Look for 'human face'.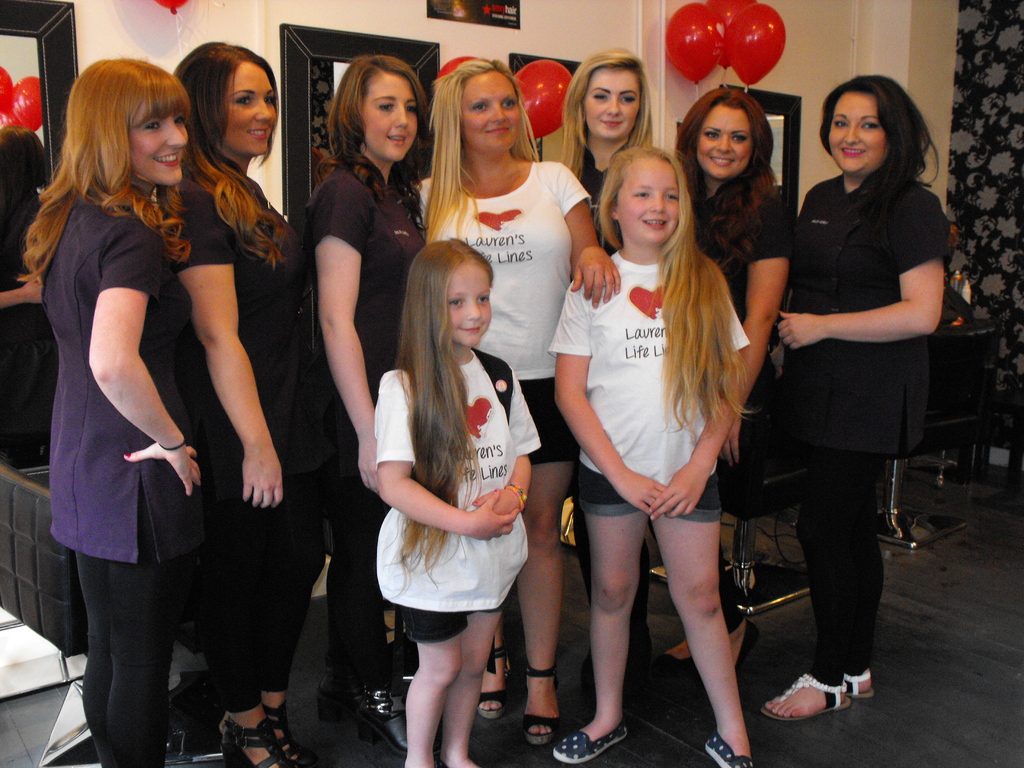
Found: l=445, t=260, r=488, b=339.
